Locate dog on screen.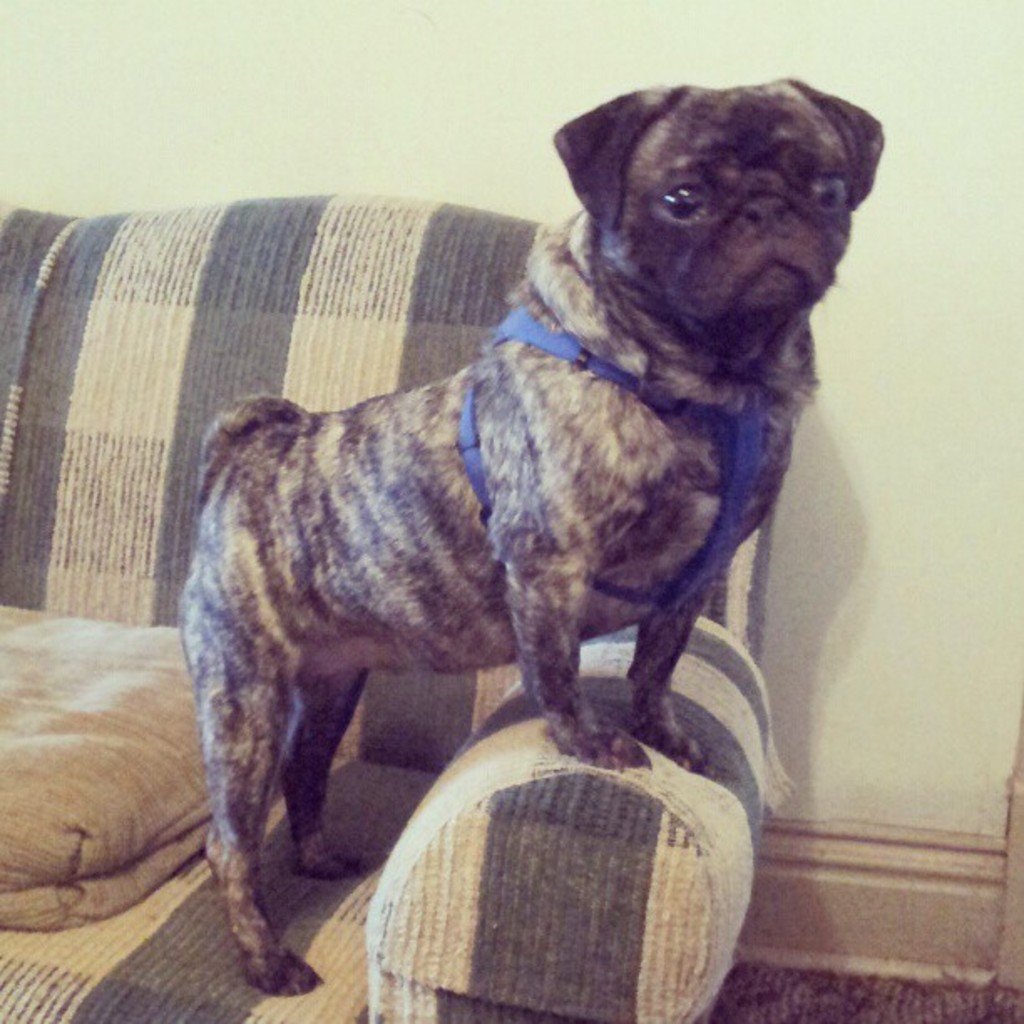
On screen at (x1=172, y1=74, x2=883, y2=999).
